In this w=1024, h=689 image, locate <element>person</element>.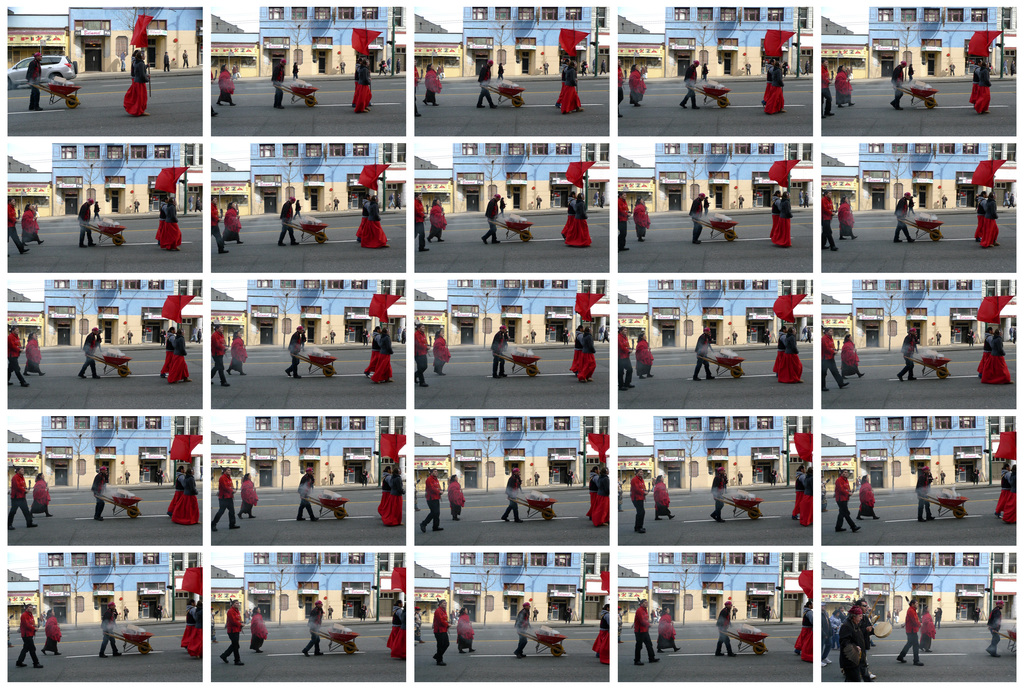
Bounding box: box(225, 317, 248, 383).
